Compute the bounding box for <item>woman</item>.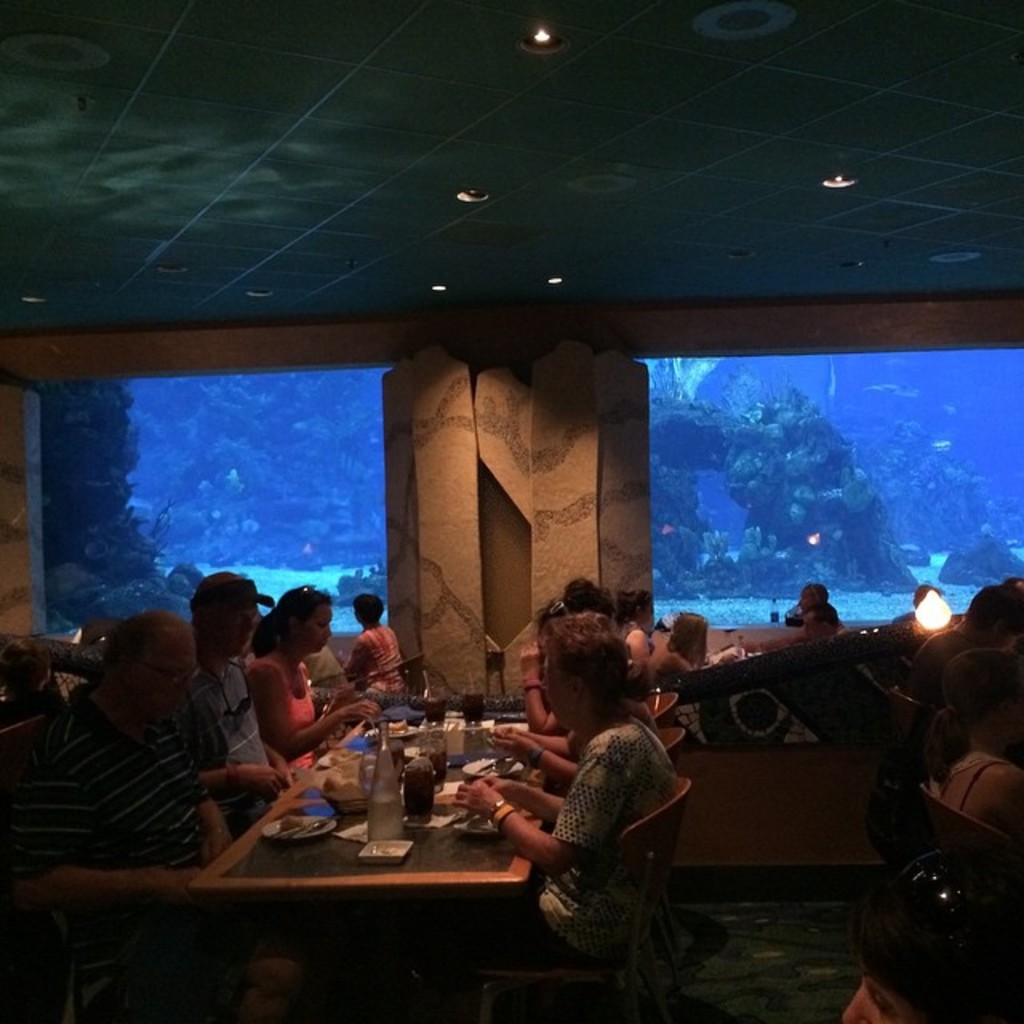
bbox=(342, 594, 411, 699).
